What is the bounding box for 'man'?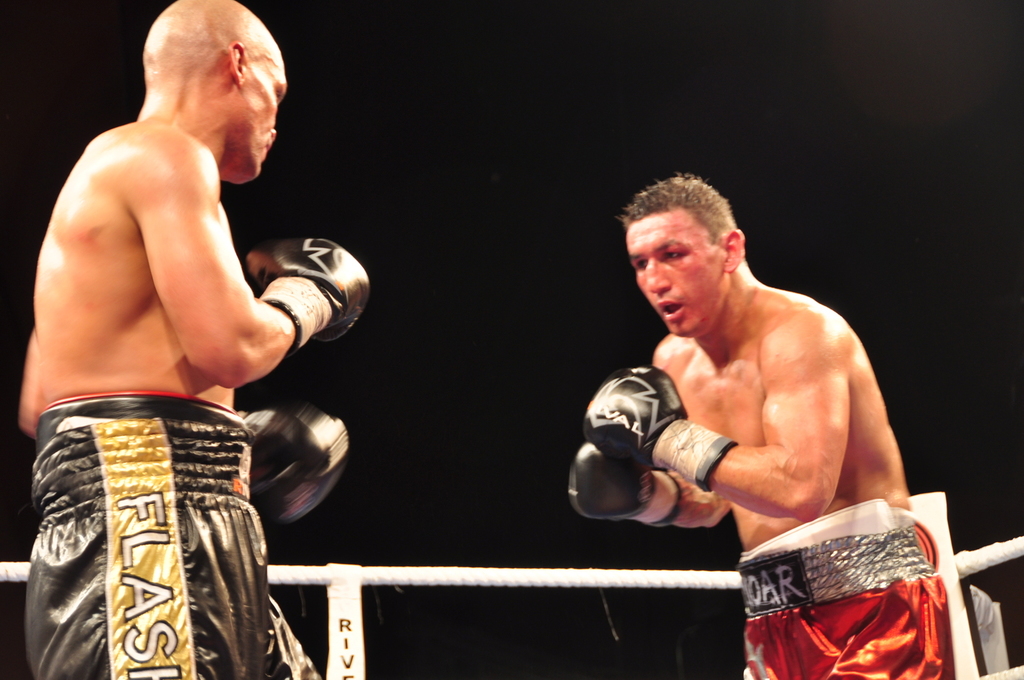
region(567, 172, 948, 679).
